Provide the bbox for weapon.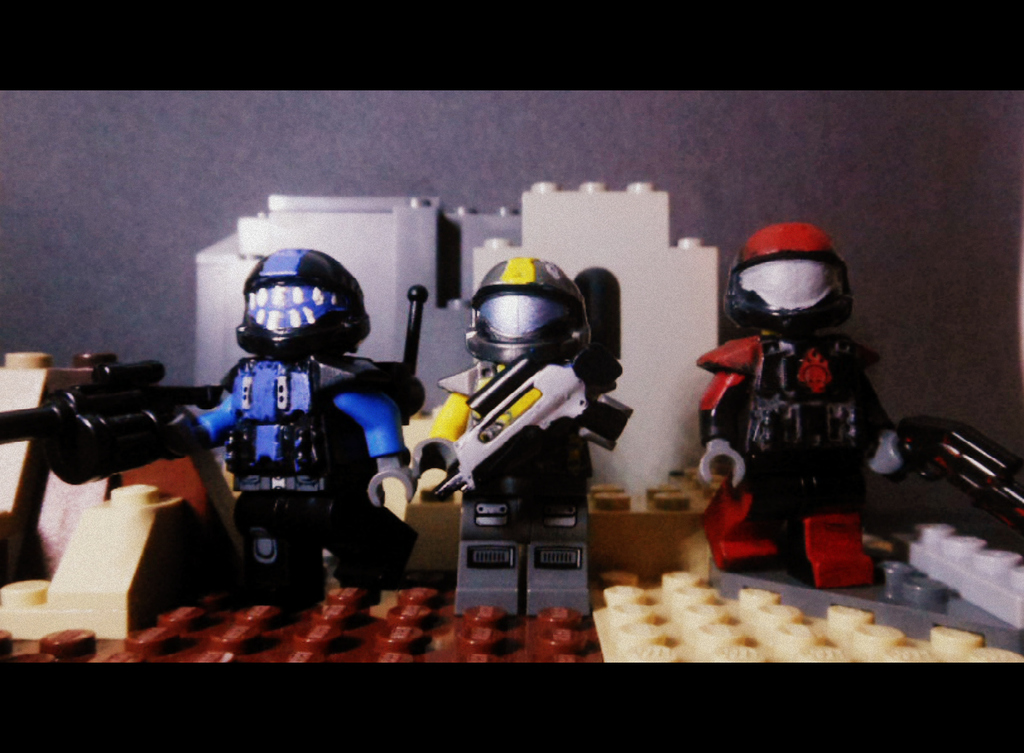
<region>0, 345, 225, 484</region>.
